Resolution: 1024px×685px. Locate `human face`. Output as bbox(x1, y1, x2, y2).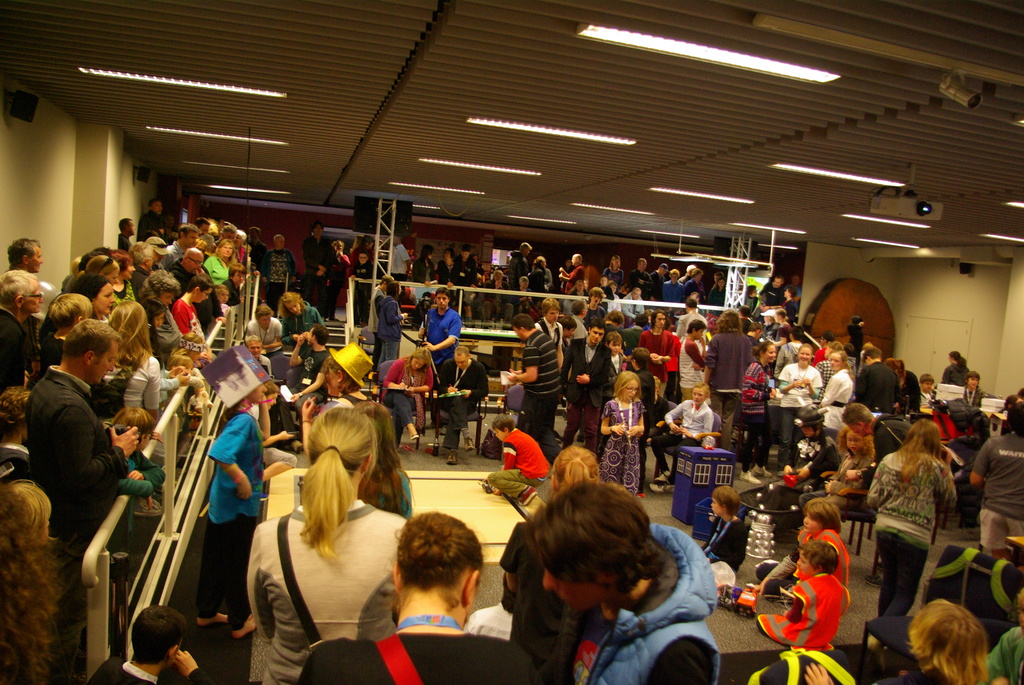
bbox(622, 377, 638, 401).
